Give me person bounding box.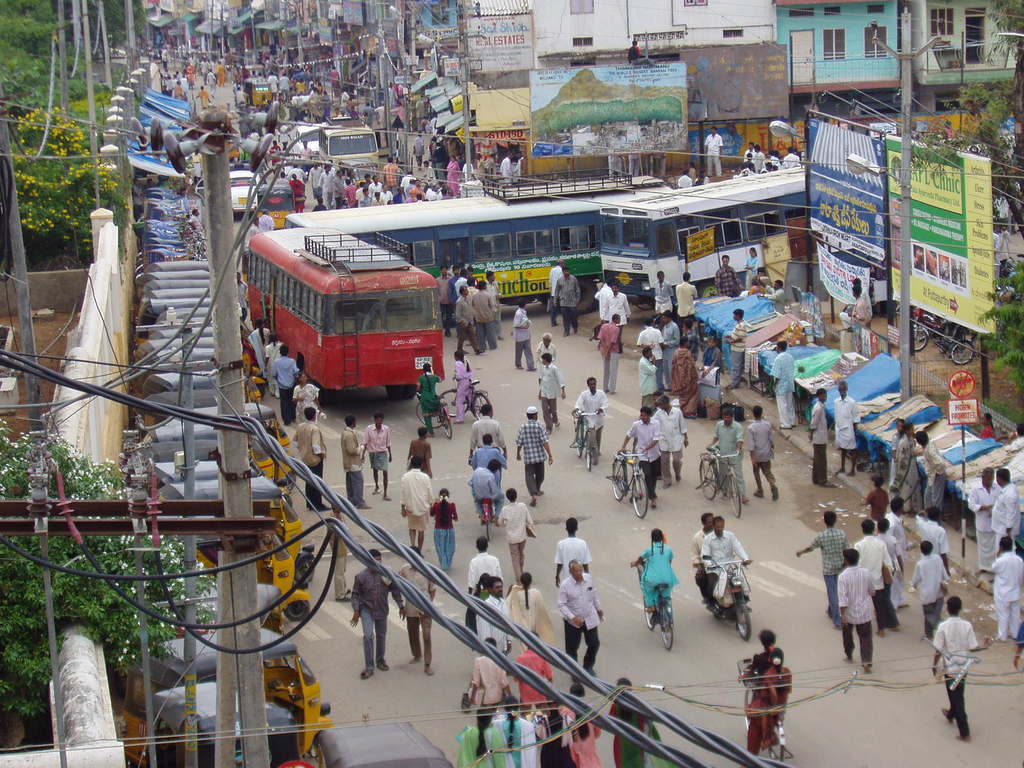
967, 467, 1002, 576.
